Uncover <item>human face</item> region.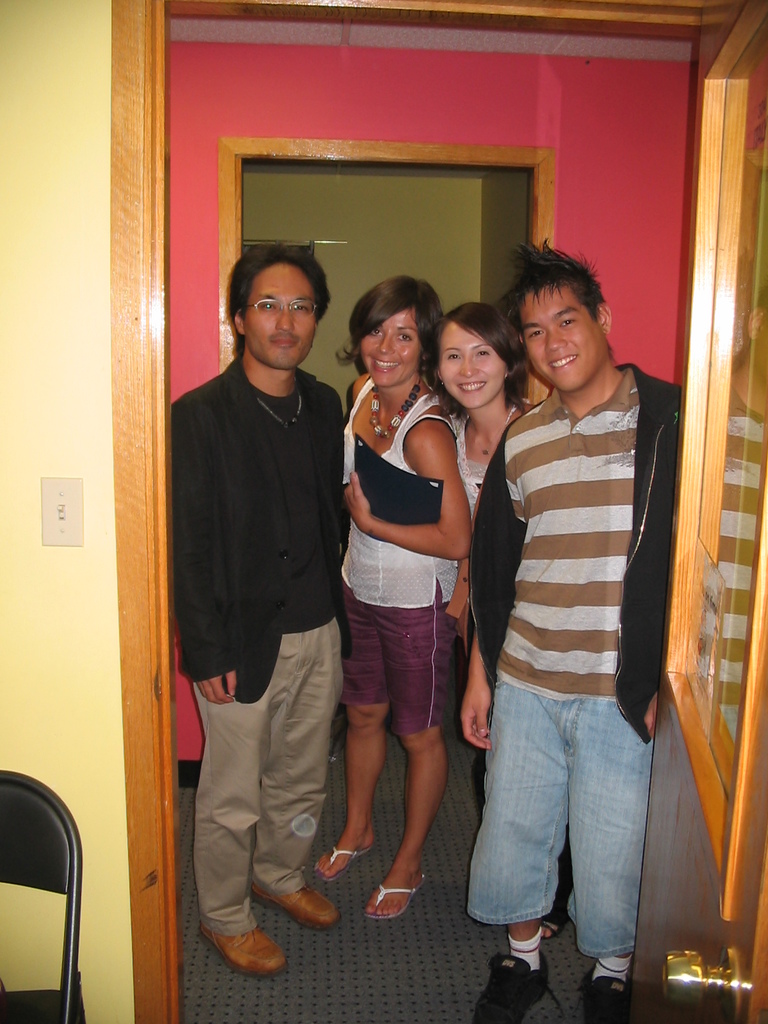
Uncovered: [left=524, top=280, right=607, bottom=385].
